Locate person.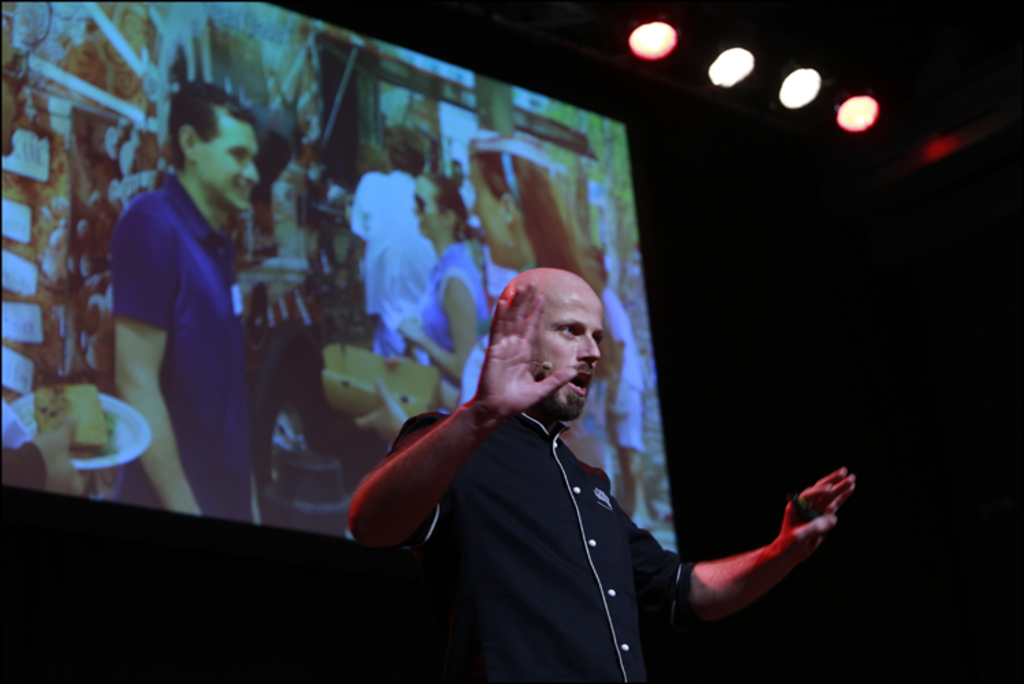
Bounding box: crop(401, 172, 492, 408).
